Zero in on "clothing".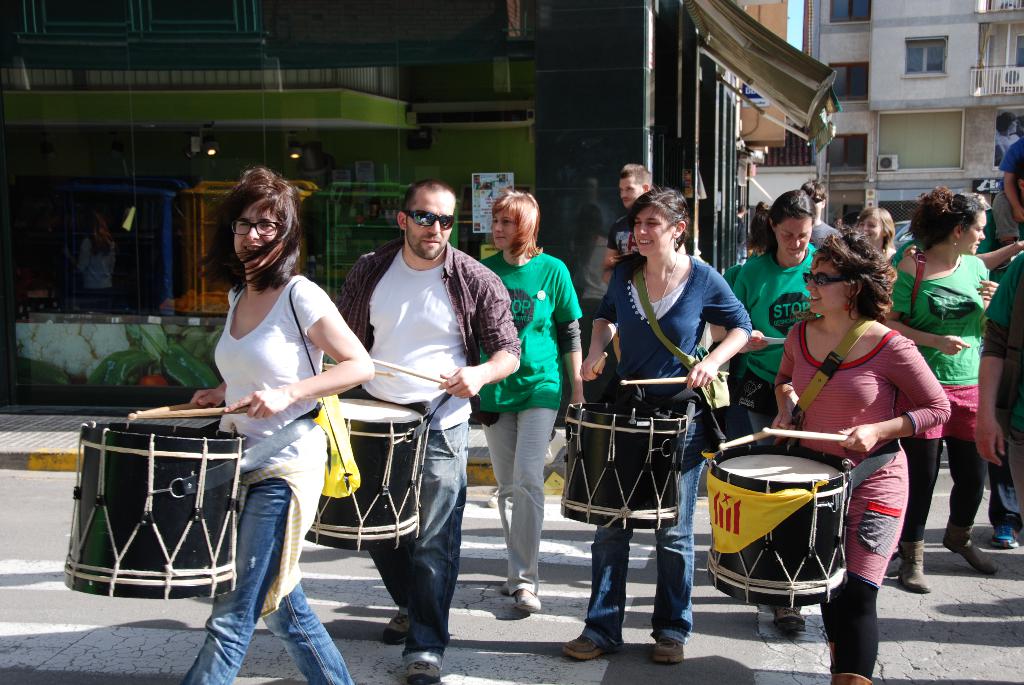
Zeroed in: 870:241:909:281.
